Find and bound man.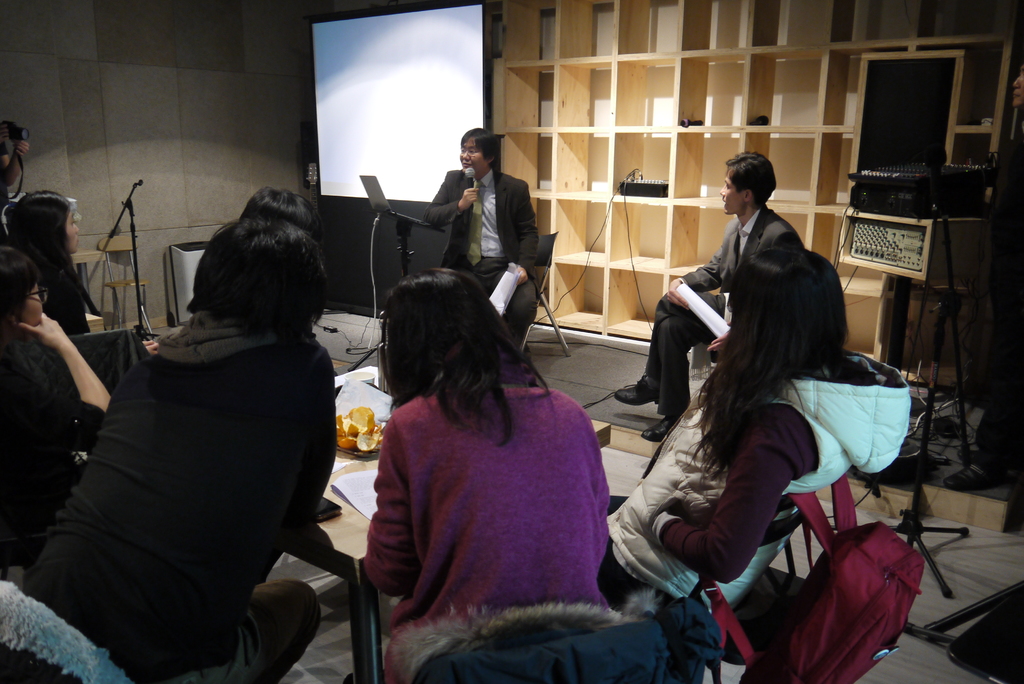
Bound: box(612, 151, 805, 442).
